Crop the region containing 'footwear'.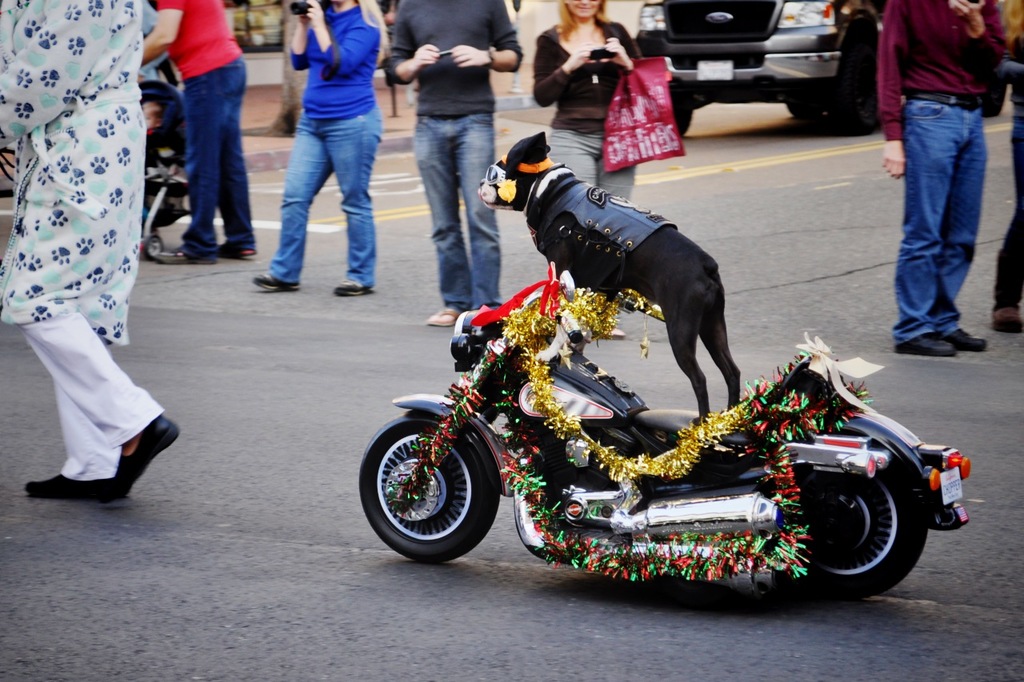
Crop region: 251 265 298 291.
